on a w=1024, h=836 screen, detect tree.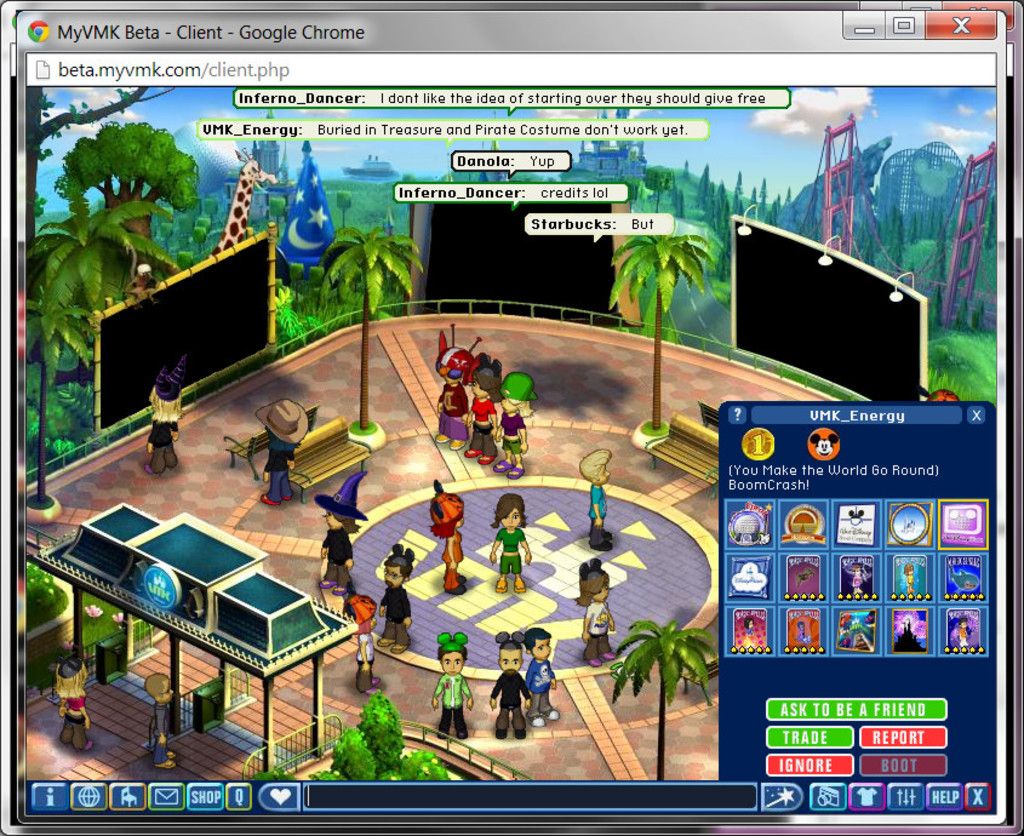
x1=25, y1=120, x2=202, y2=371.
